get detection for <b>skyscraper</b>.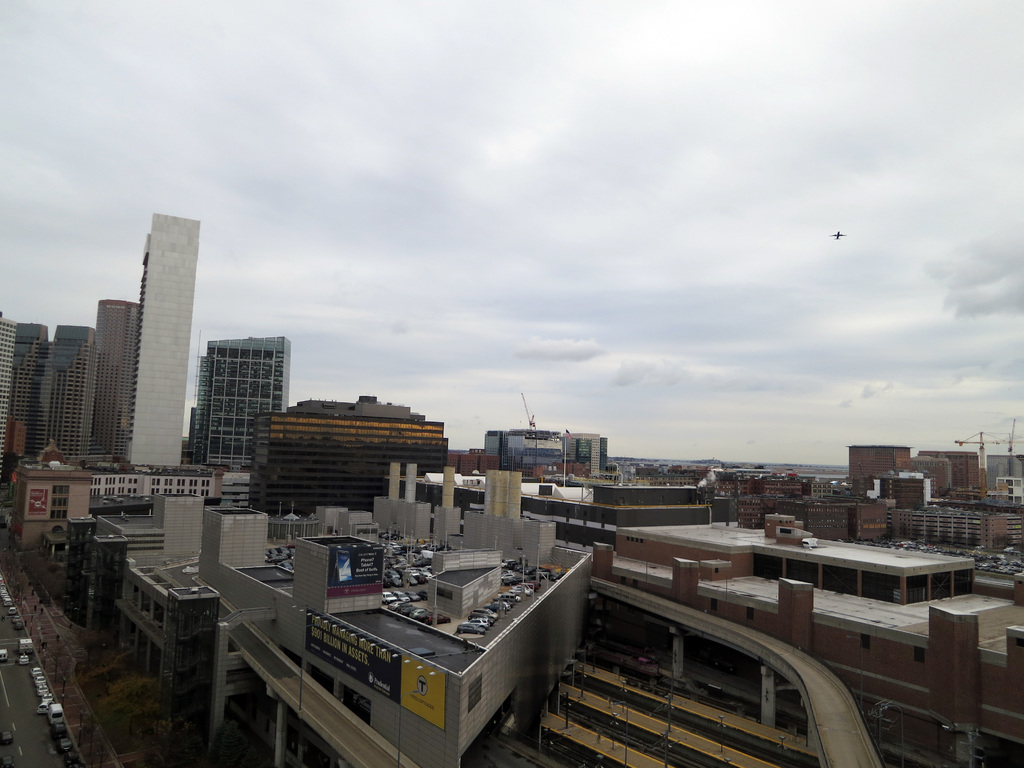
Detection: 123:214:207:460.
